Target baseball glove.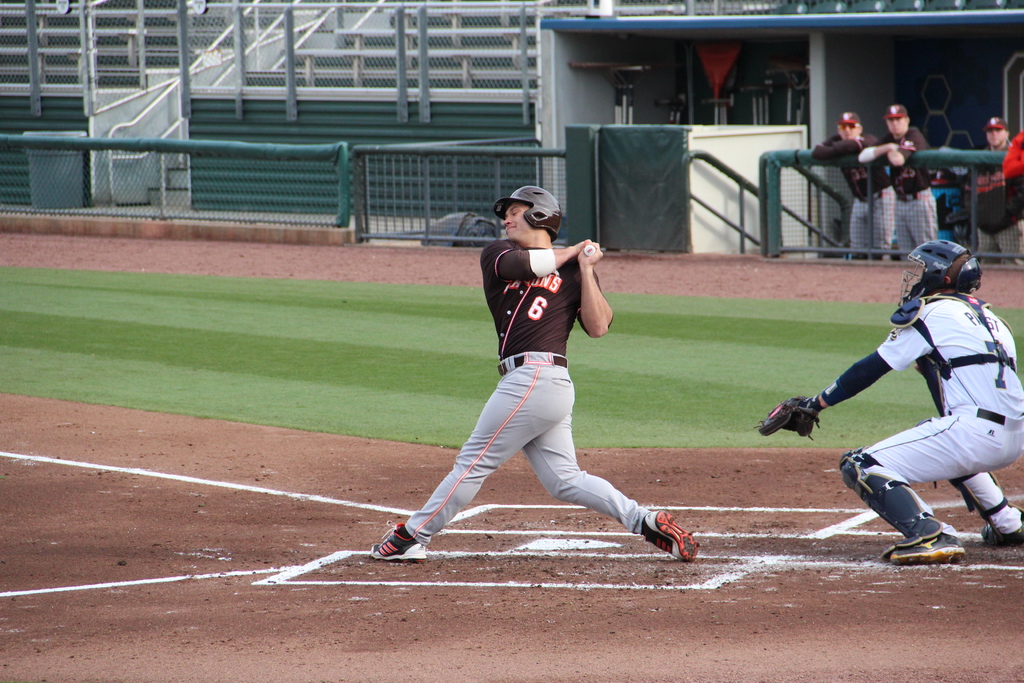
Target region: box(751, 393, 822, 442).
